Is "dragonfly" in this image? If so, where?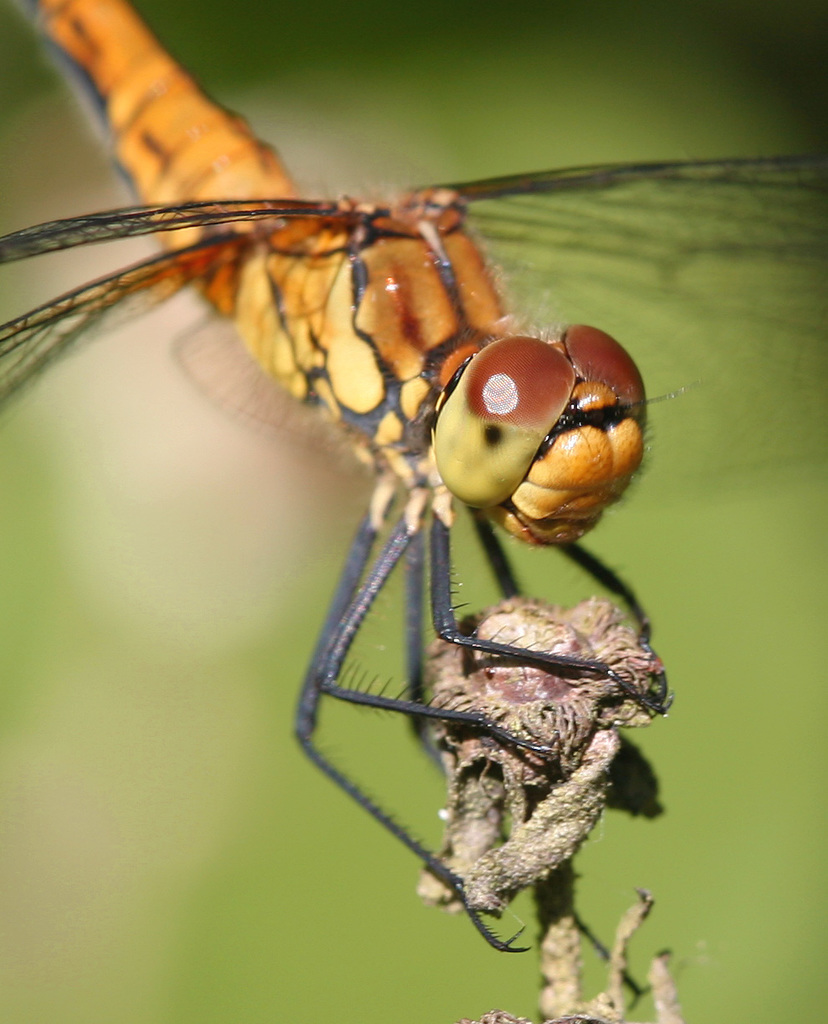
Yes, at [0, 0, 827, 1001].
